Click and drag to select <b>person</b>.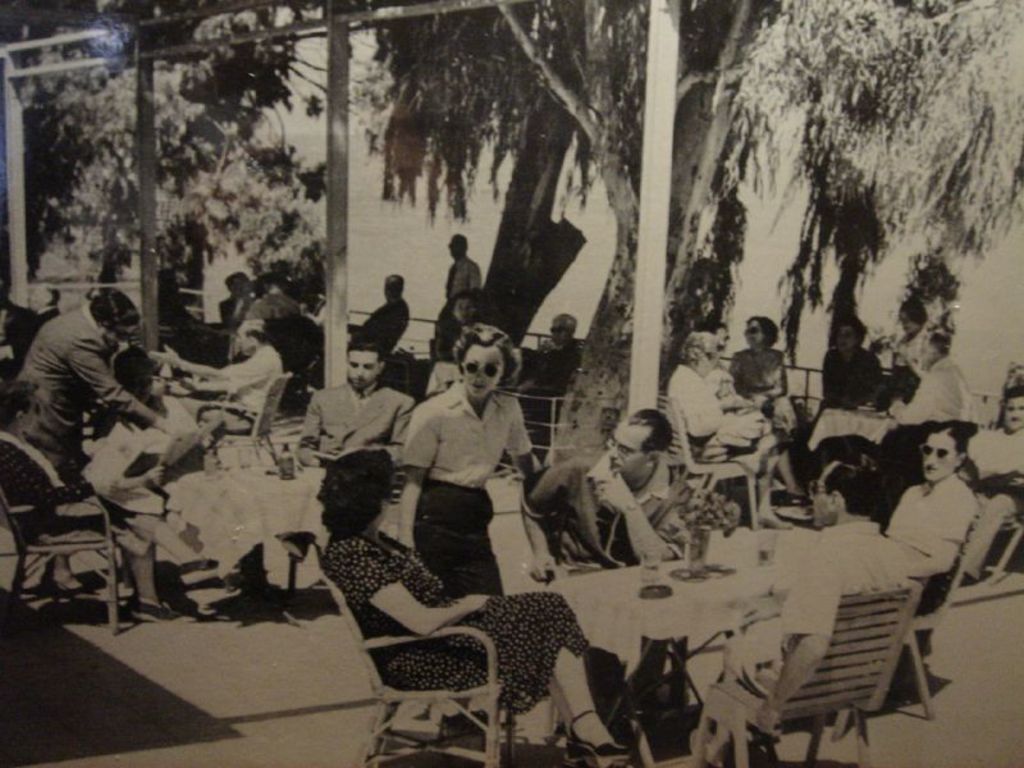
Selection: (141, 311, 279, 436).
